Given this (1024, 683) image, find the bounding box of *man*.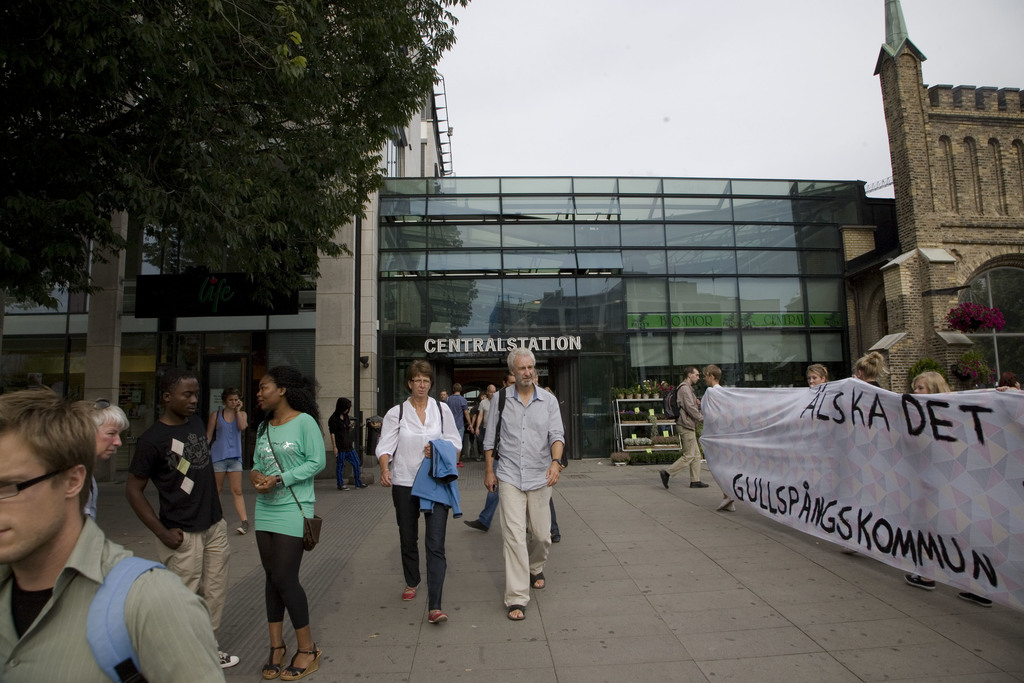
[left=0, top=383, right=223, bottom=682].
